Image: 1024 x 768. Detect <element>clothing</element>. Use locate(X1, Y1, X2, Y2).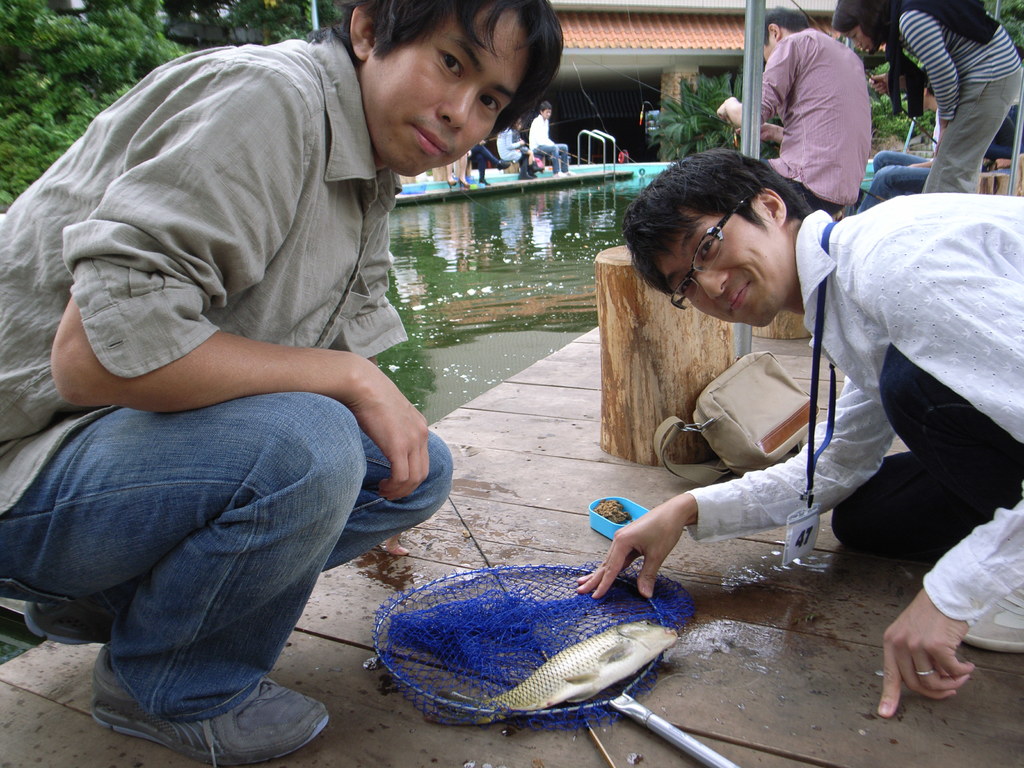
locate(494, 130, 532, 174).
